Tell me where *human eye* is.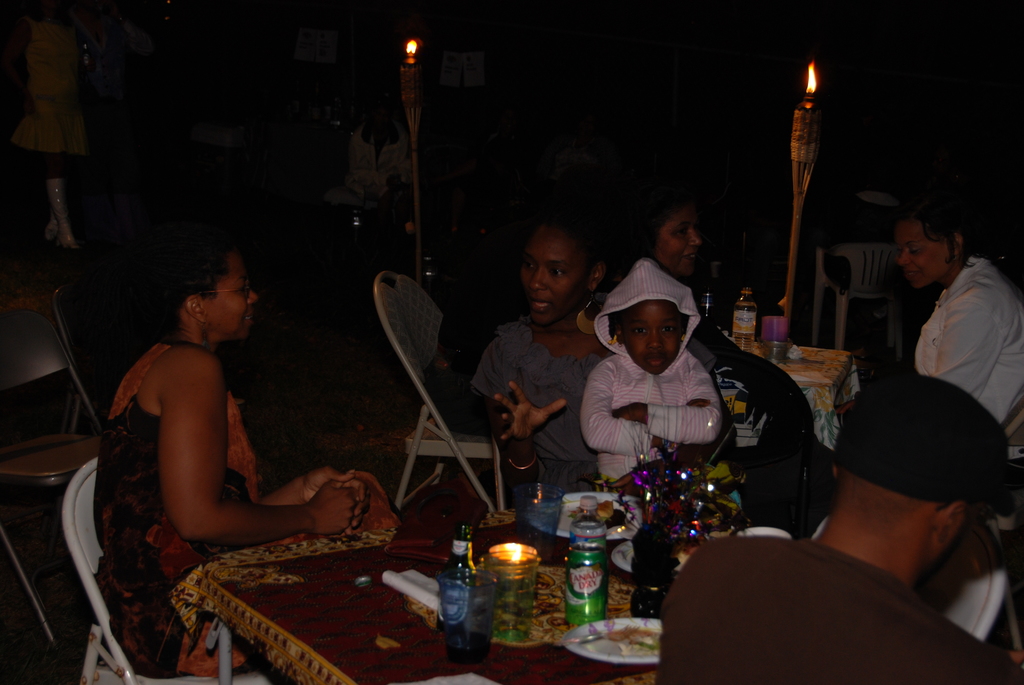
*human eye* is at 636:326:647:337.
